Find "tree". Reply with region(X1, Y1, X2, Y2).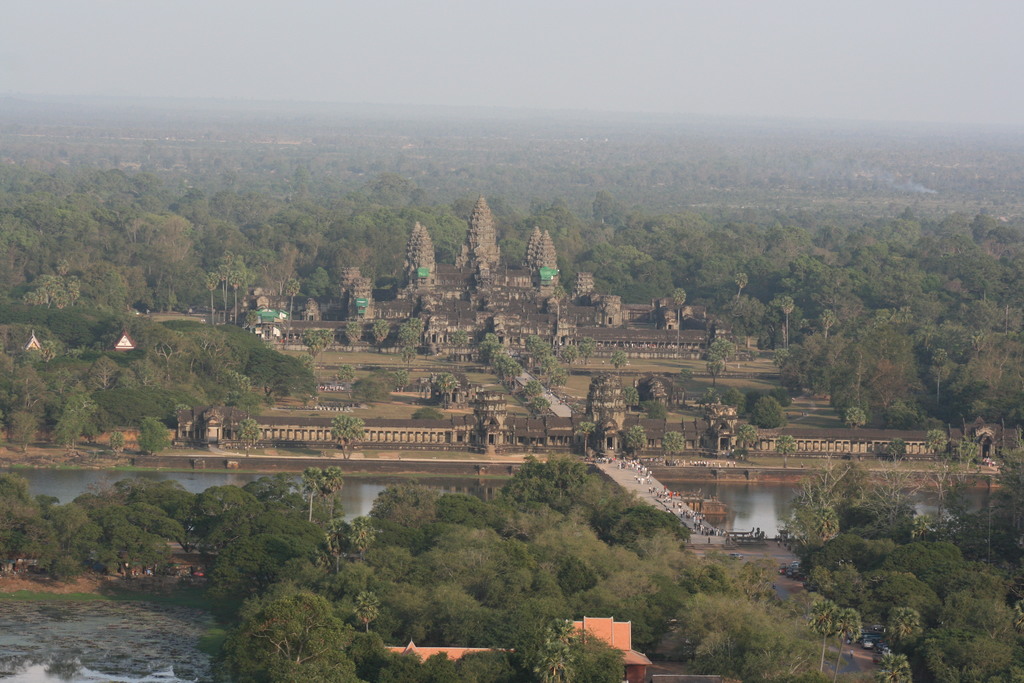
region(575, 336, 598, 365).
